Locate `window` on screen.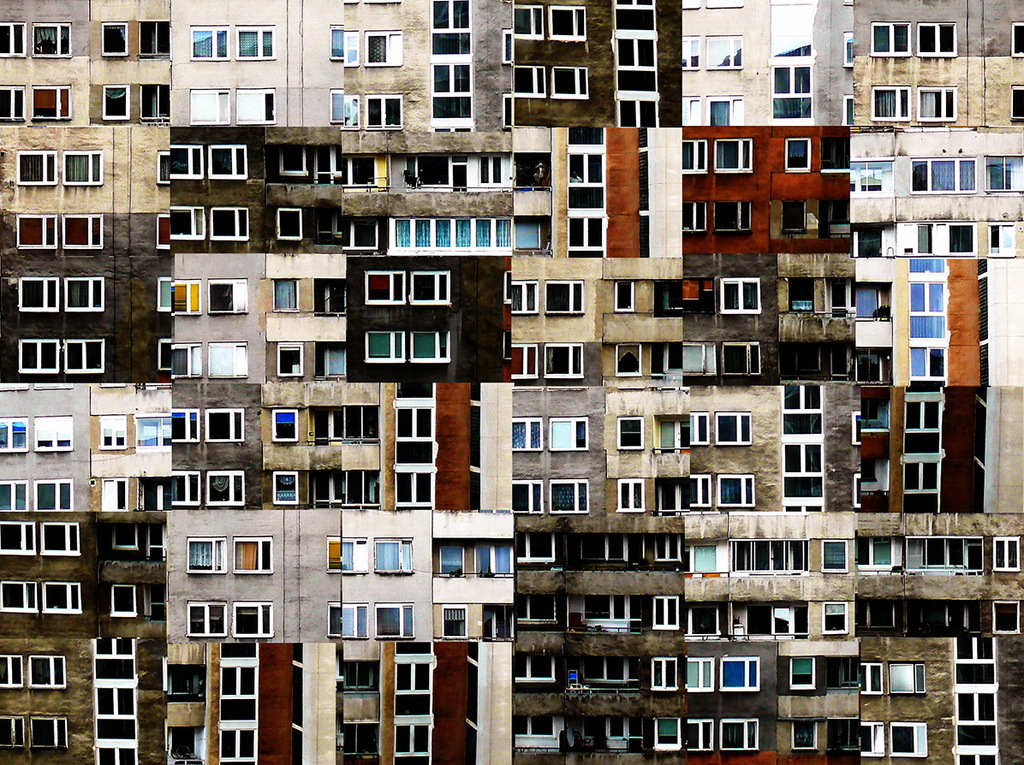
On screen at {"x1": 324, "y1": 21, "x2": 363, "y2": 72}.
